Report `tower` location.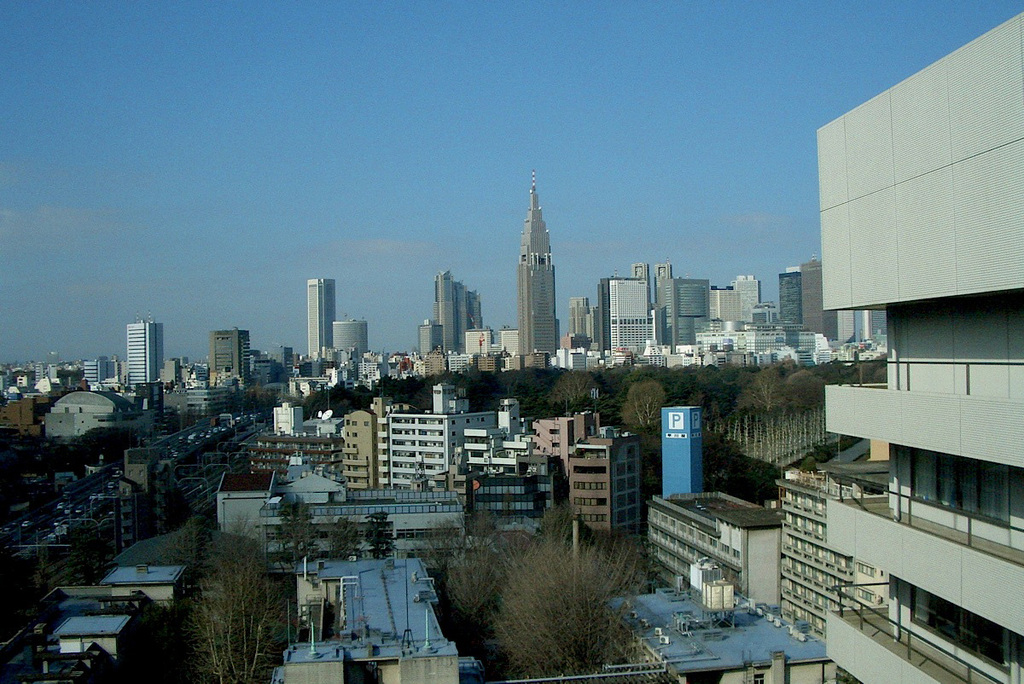
Report: left=304, top=273, right=330, bottom=366.
